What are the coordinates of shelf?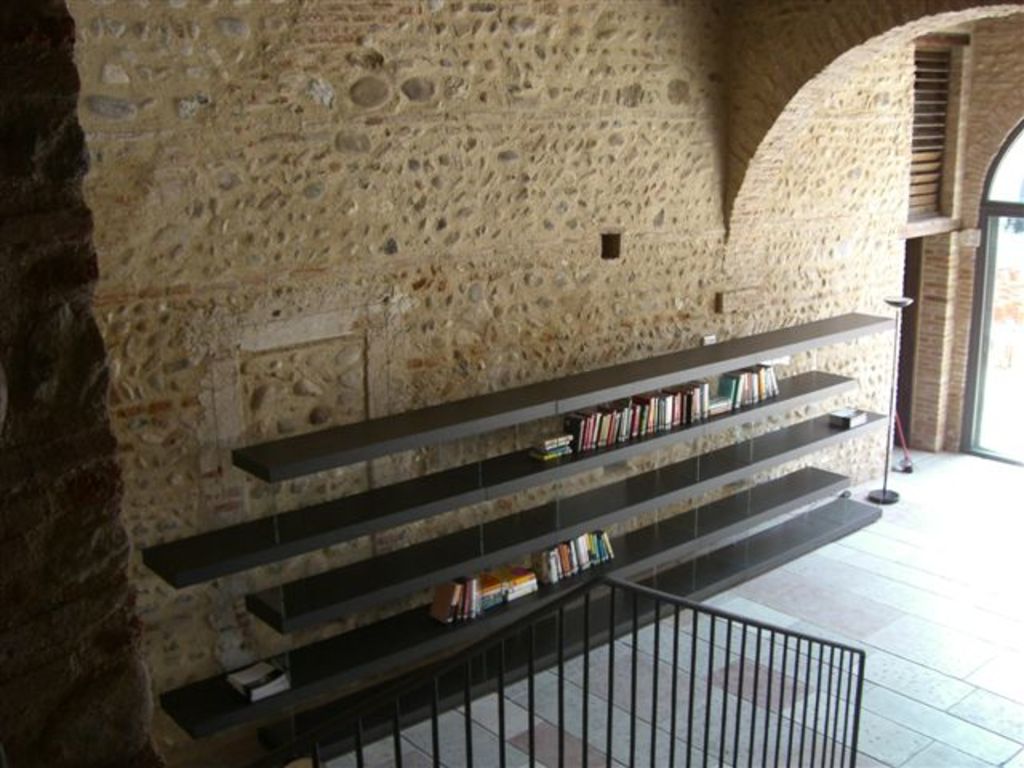
bbox=(136, 309, 893, 755).
